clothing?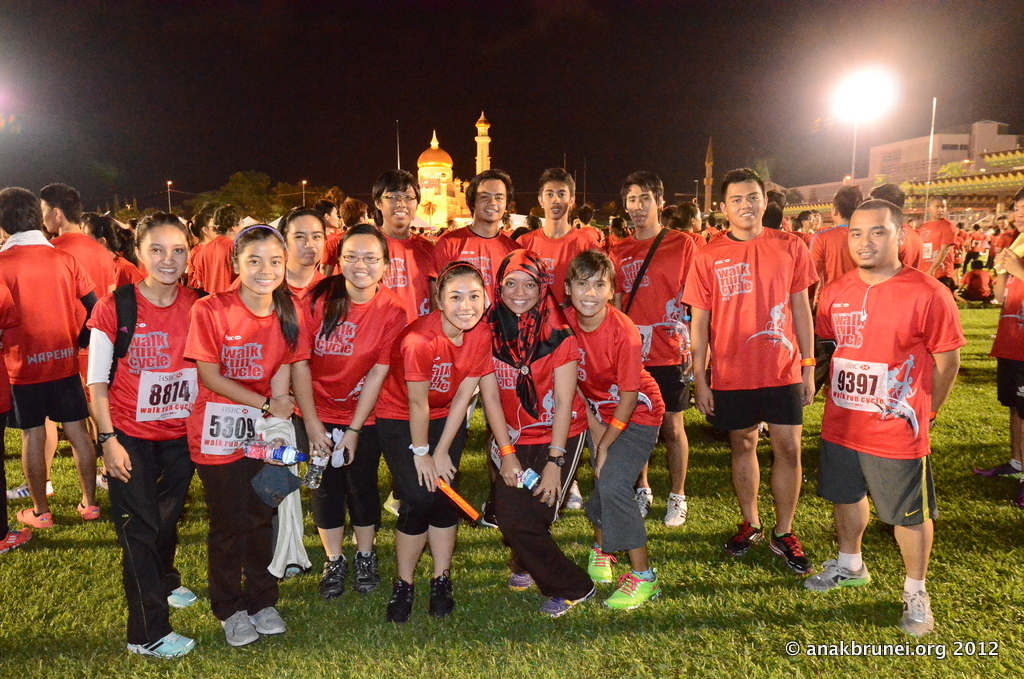
[682,218,823,419]
